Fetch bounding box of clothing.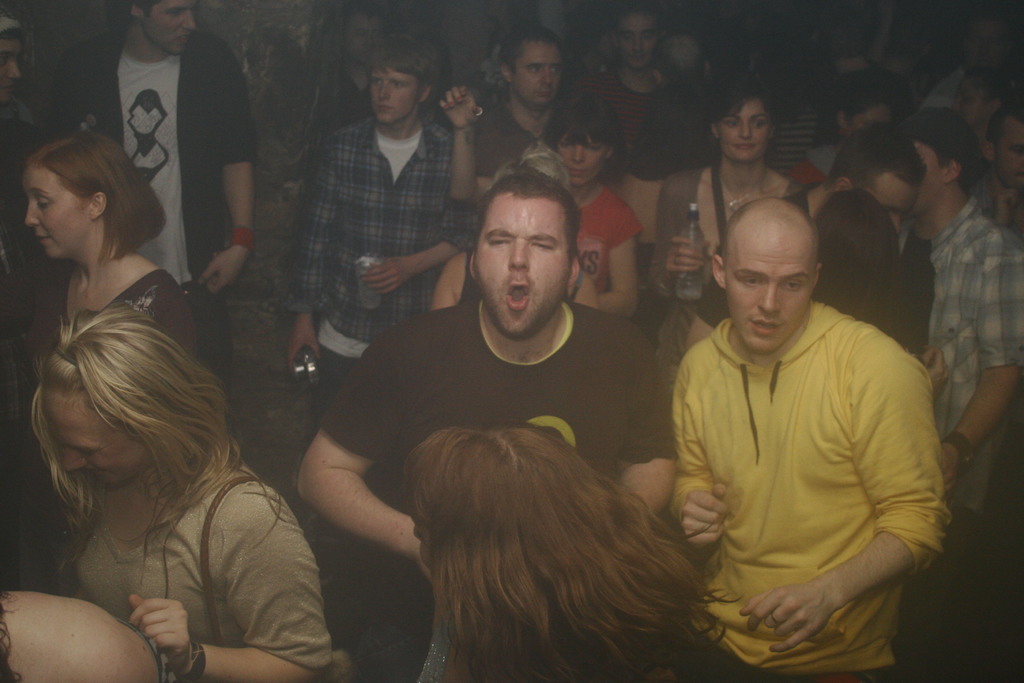
Bbox: 652,153,796,277.
